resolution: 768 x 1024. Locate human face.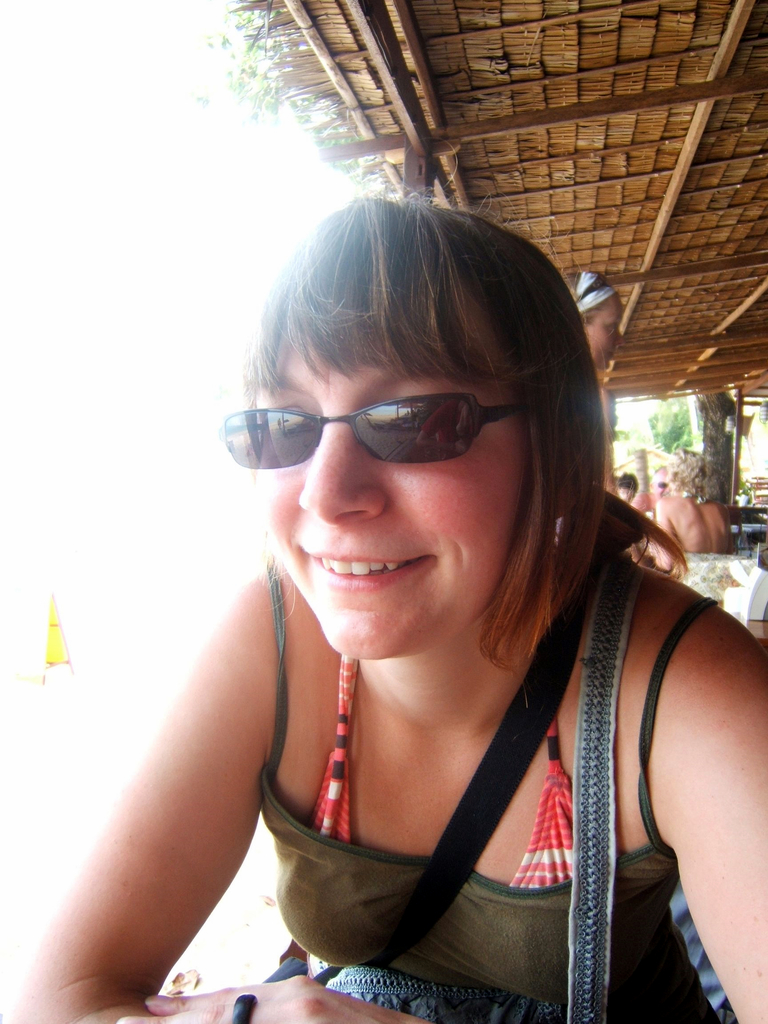
(260,348,529,655).
